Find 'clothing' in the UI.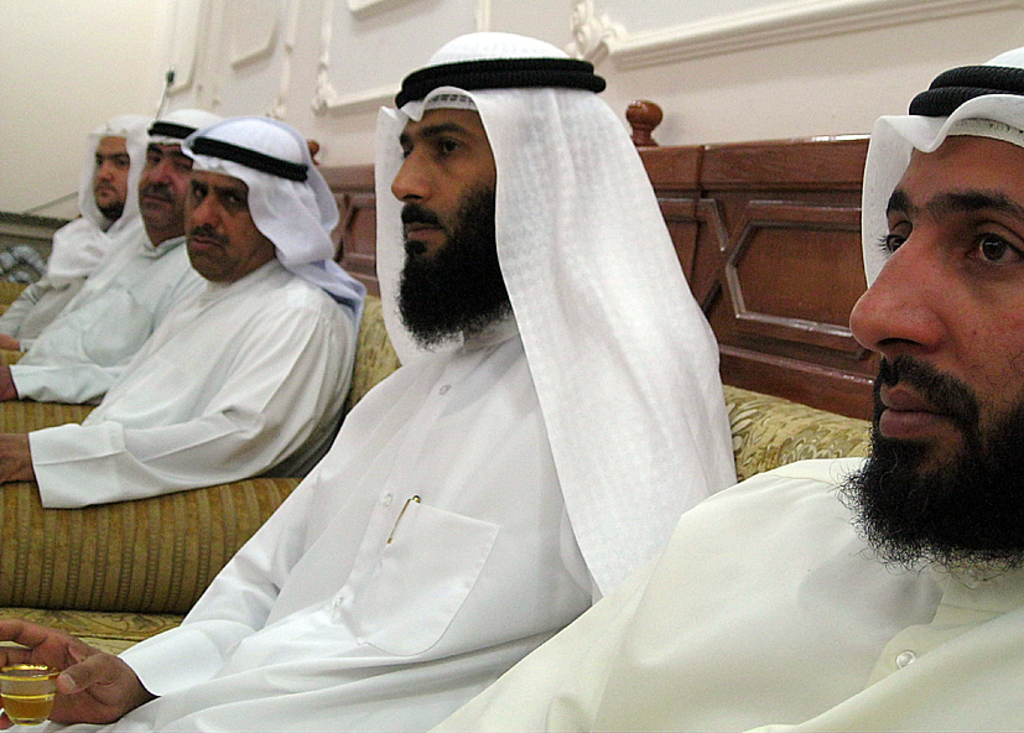
UI element at l=0, t=108, r=156, b=348.
